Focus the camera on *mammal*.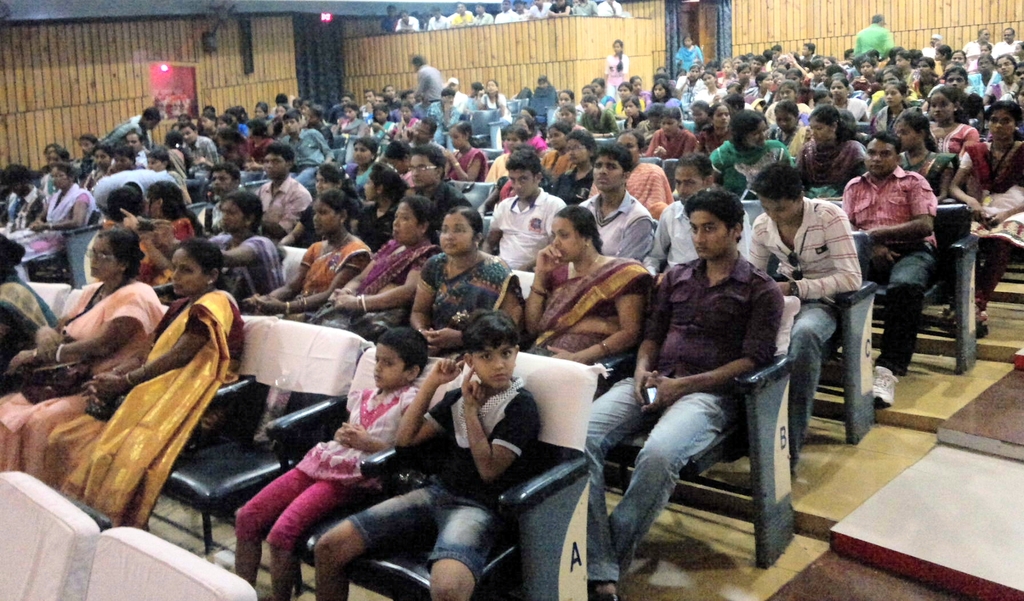
Focus region: 309 189 451 336.
